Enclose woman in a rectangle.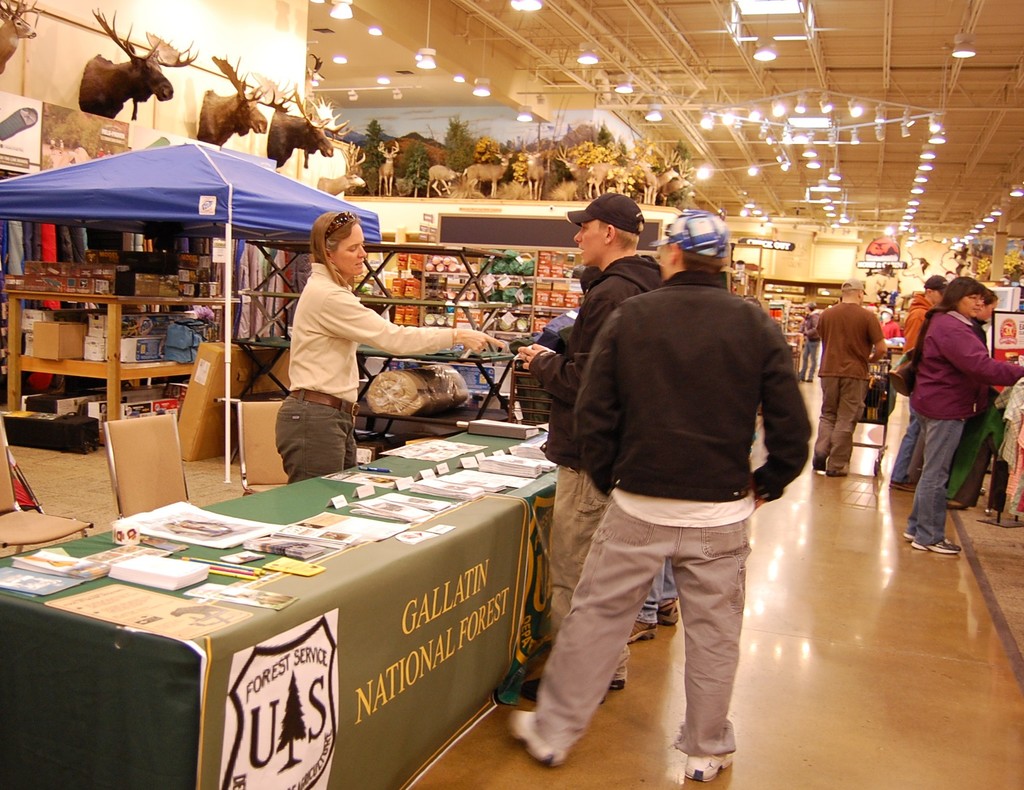
274, 210, 502, 483.
